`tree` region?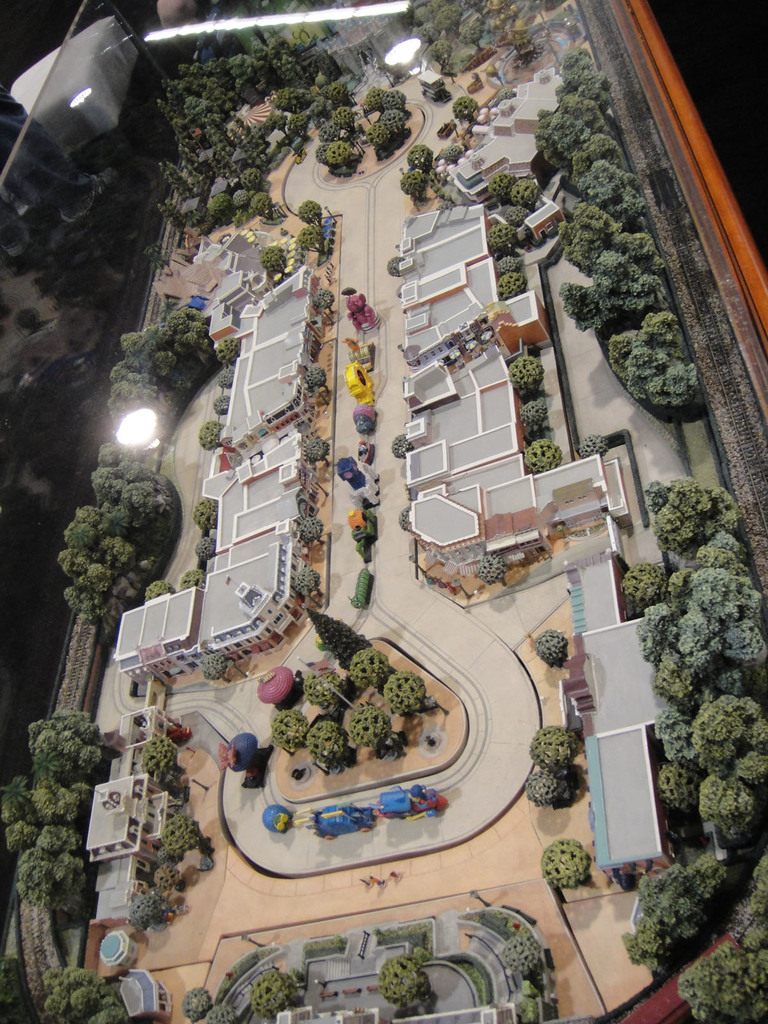
left=499, top=935, right=541, bottom=970
